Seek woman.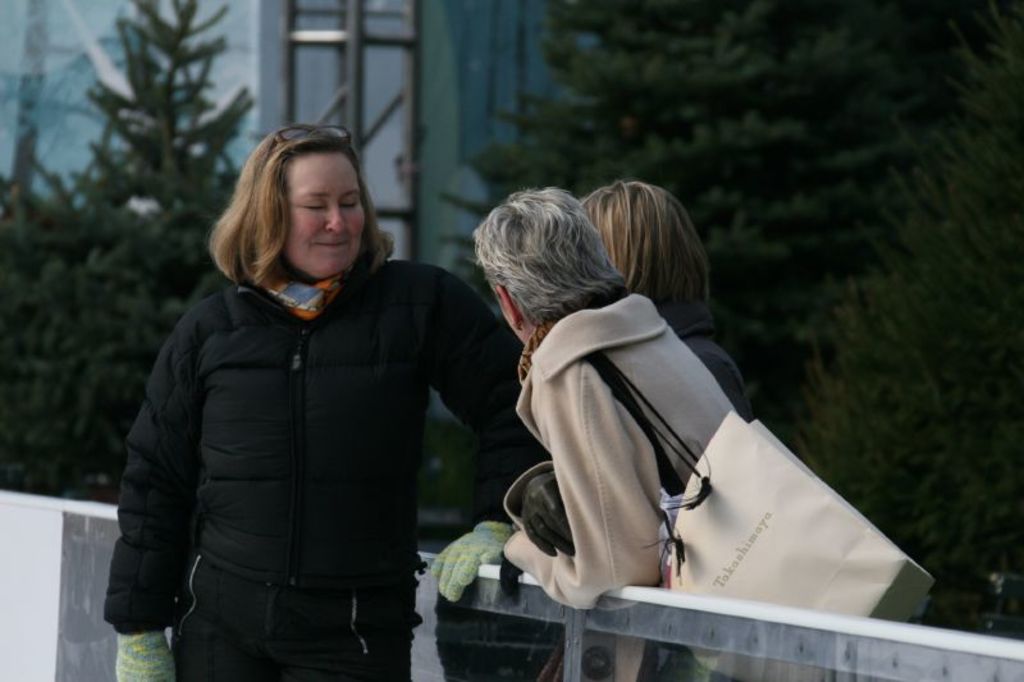
(453, 184, 901, 676).
